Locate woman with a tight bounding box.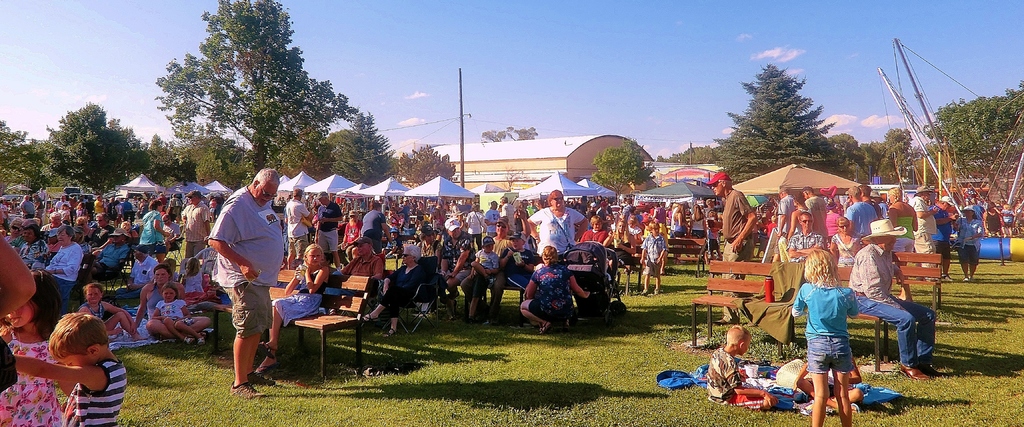
pyautogui.locateOnScreen(34, 225, 83, 310).
